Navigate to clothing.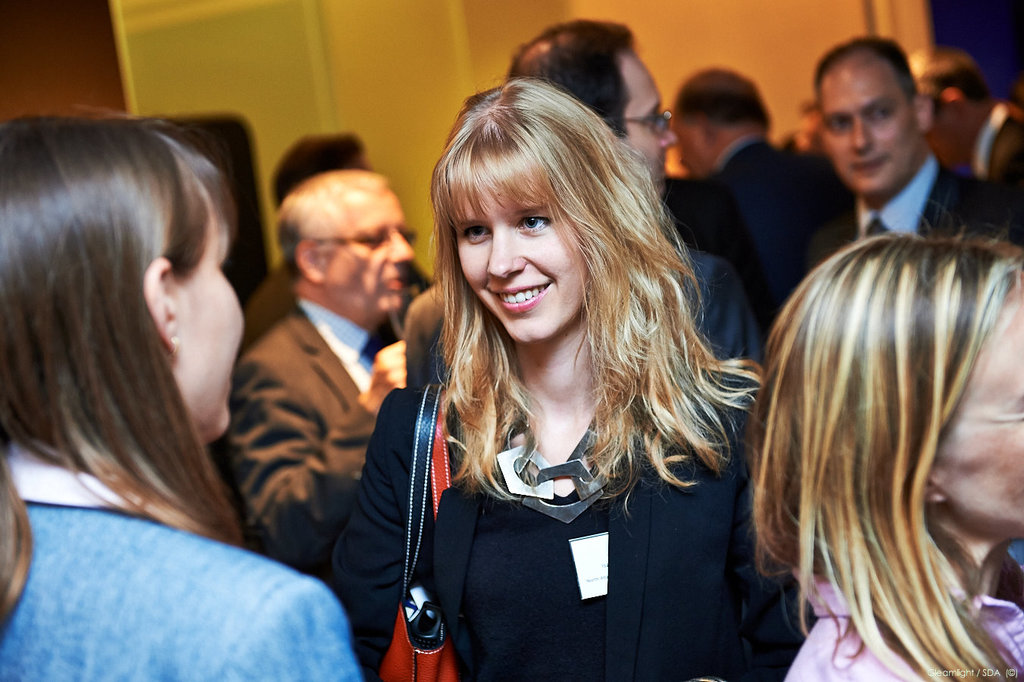
Navigation target: rect(0, 455, 396, 673).
